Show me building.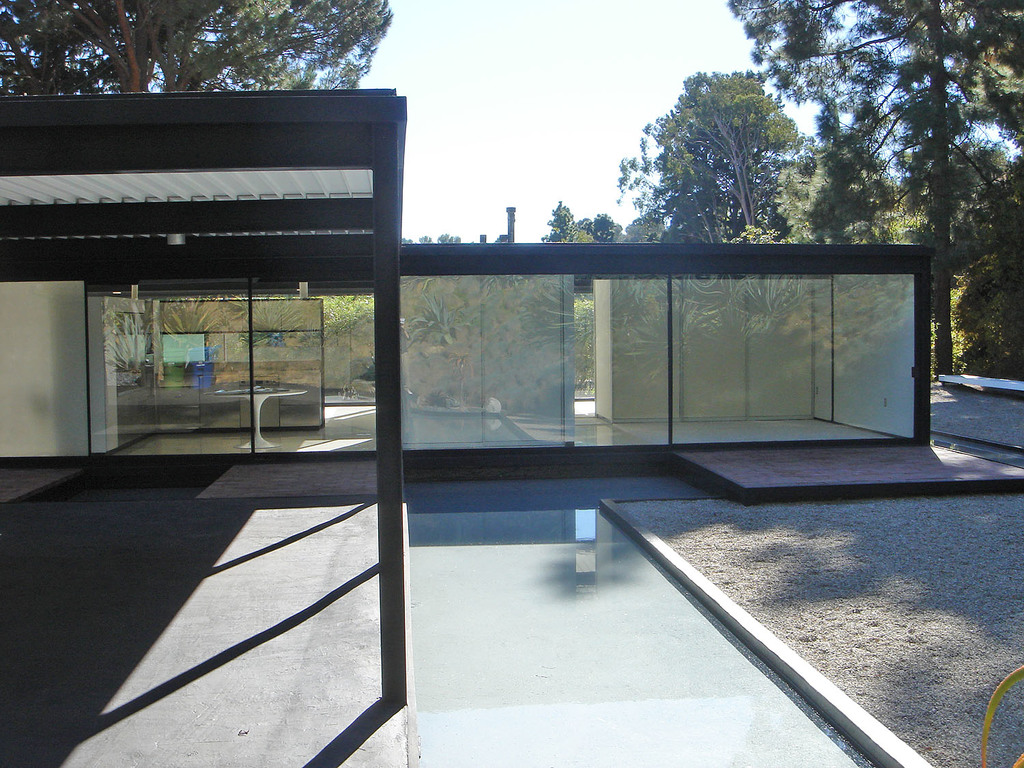
building is here: 0 85 933 707.
